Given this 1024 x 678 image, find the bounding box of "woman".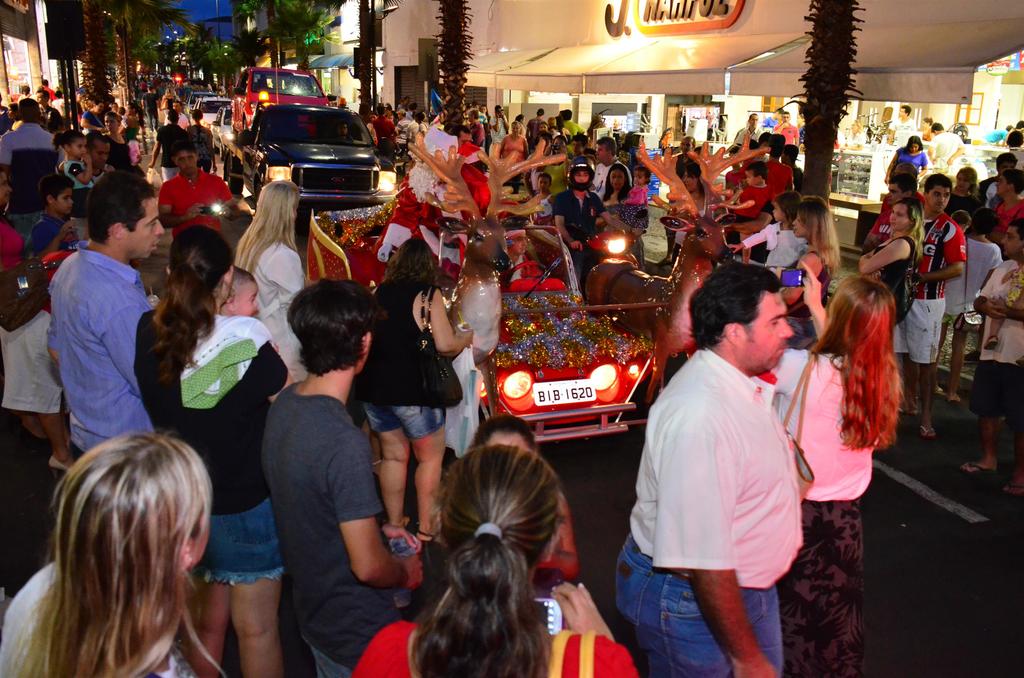
bbox=[98, 113, 145, 179].
